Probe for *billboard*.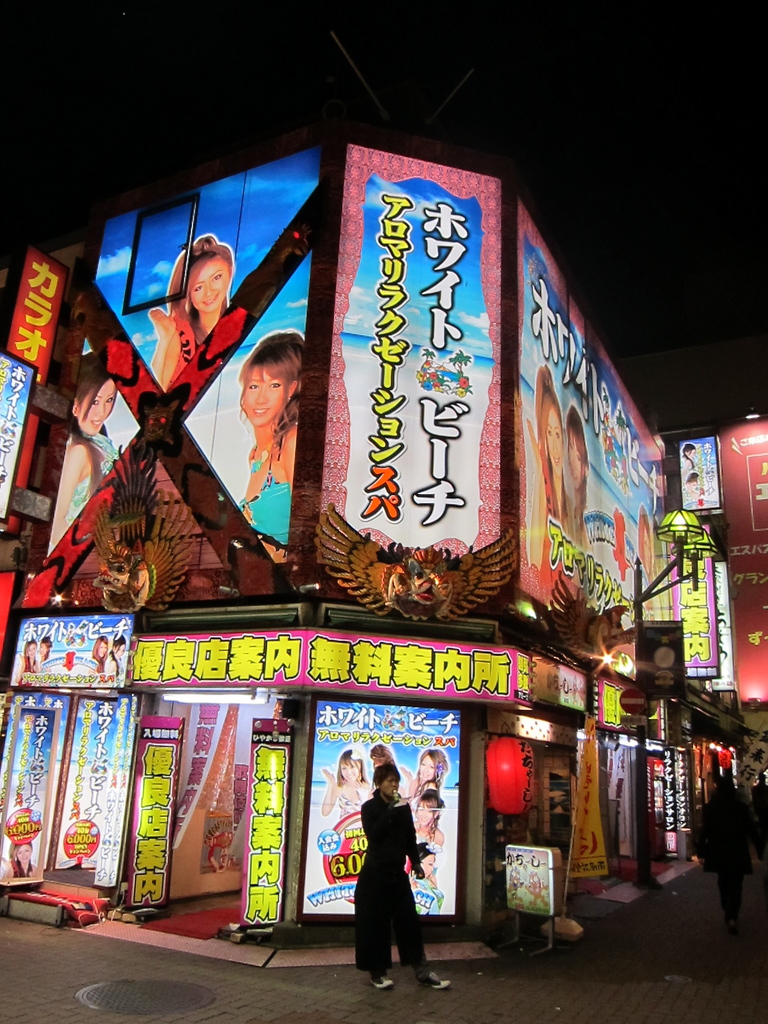
Probe result: bbox(34, 138, 316, 593).
